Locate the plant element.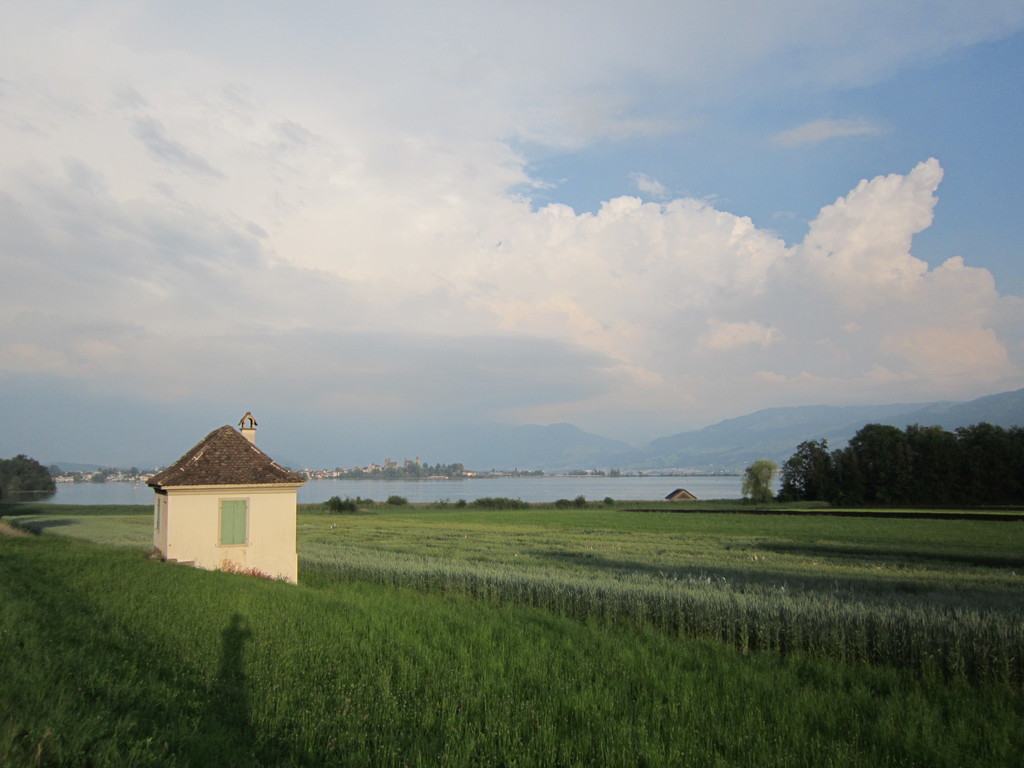
Element bbox: Rect(383, 493, 408, 509).
